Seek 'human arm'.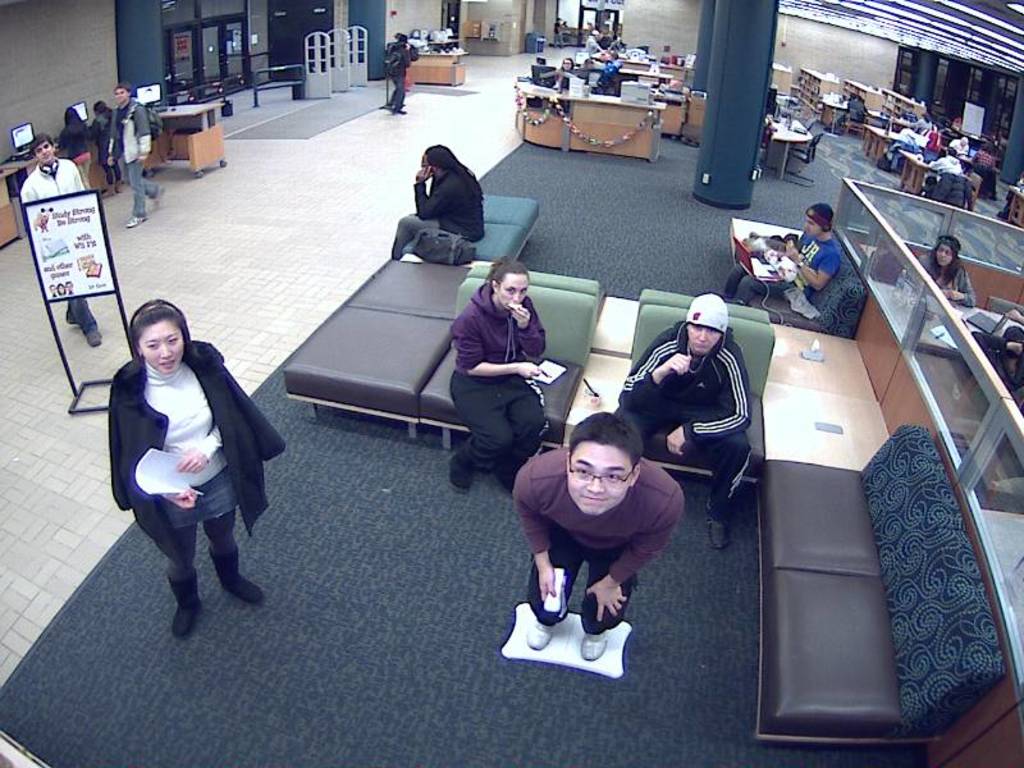
72,161,86,191.
